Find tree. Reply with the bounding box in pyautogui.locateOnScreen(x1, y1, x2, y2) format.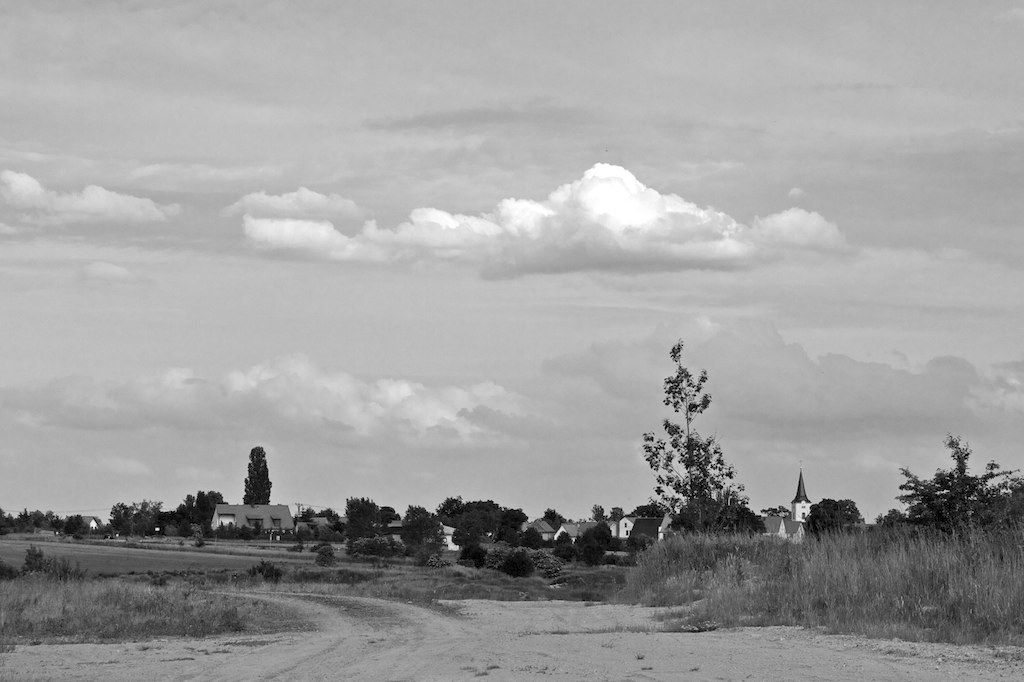
pyautogui.locateOnScreen(299, 511, 312, 518).
